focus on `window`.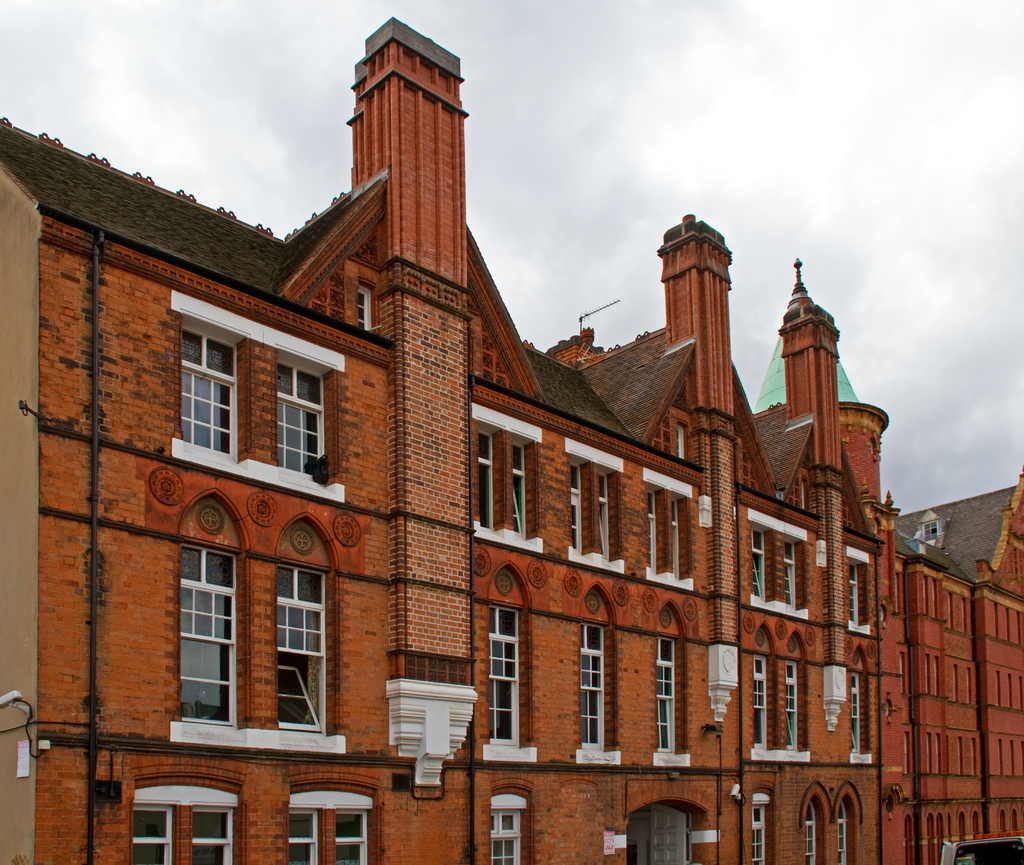
Focused at 901:818:916:864.
